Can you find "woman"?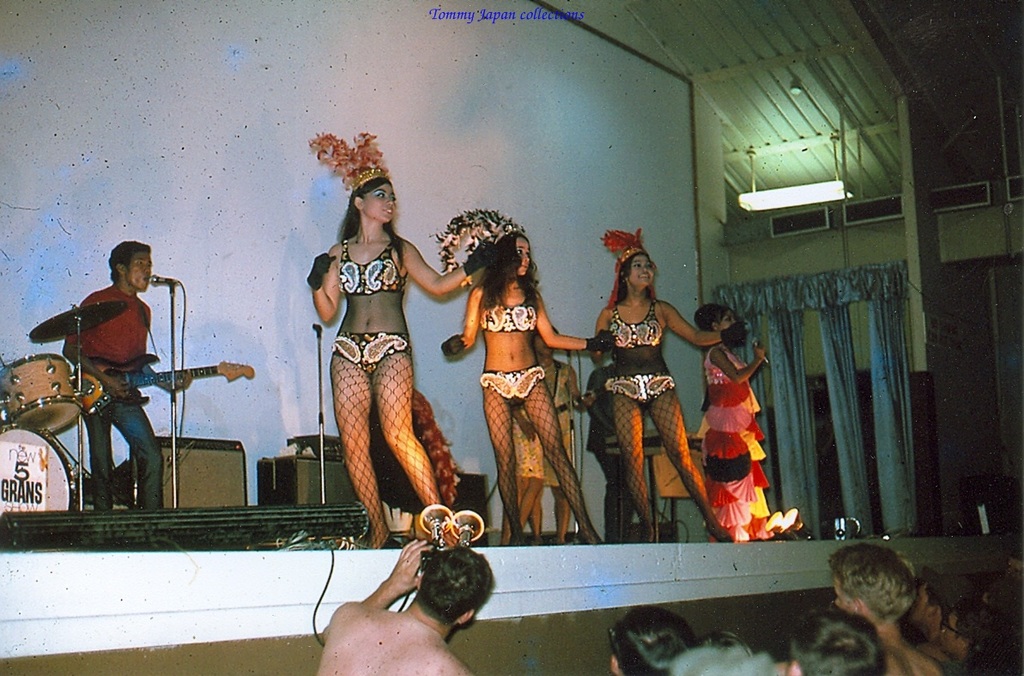
Yes, bounding box: <bbox>583, 228, 751, 548</bbox>.
